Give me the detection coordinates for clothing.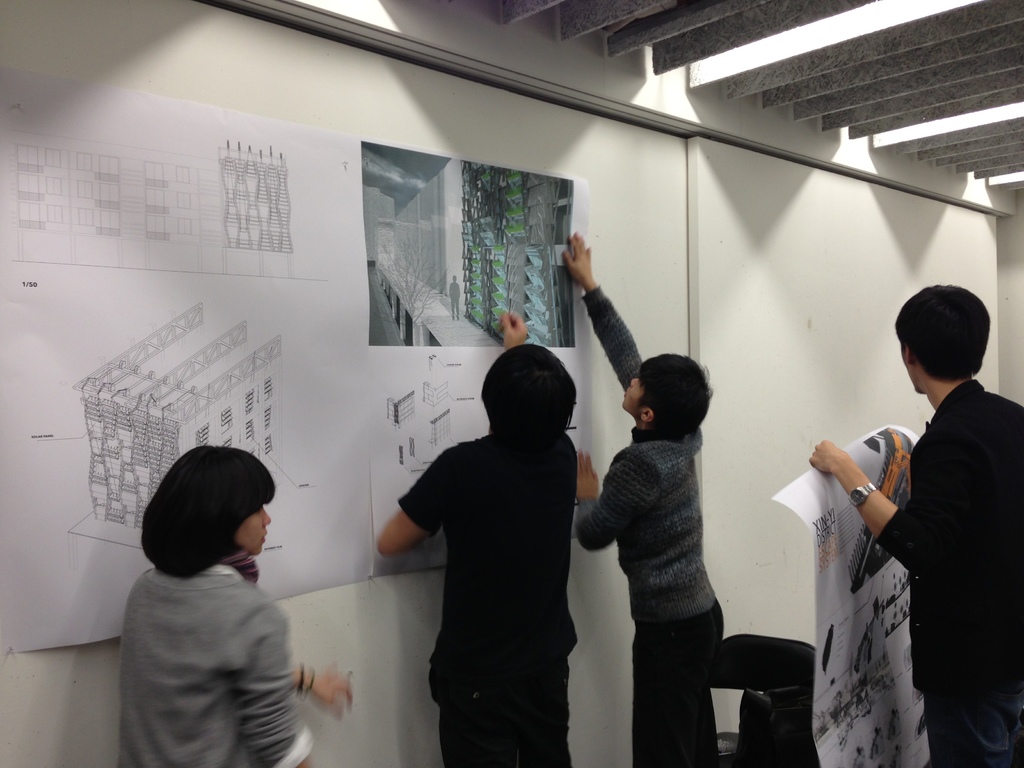
{"left": 101, "top": 516, "right": 323, "bottom": 755}.
